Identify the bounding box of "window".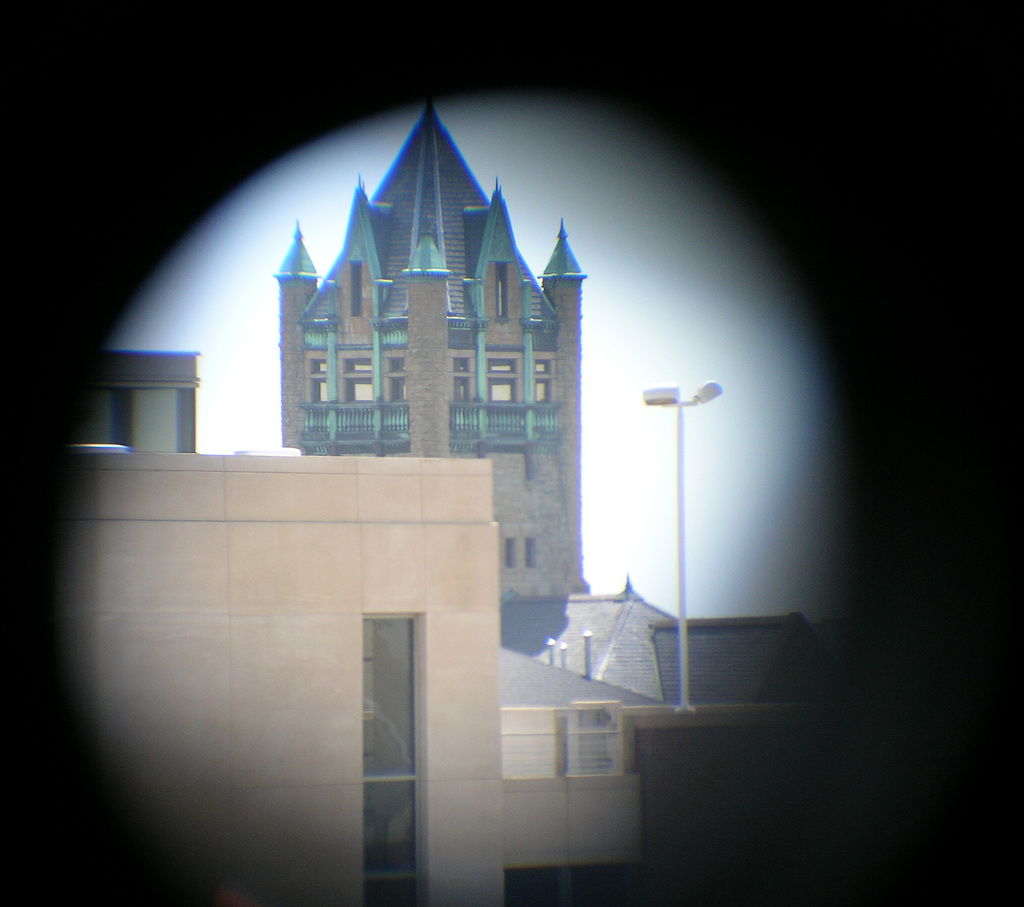
(x1=346, y1=362, x2=371, y2=399).
